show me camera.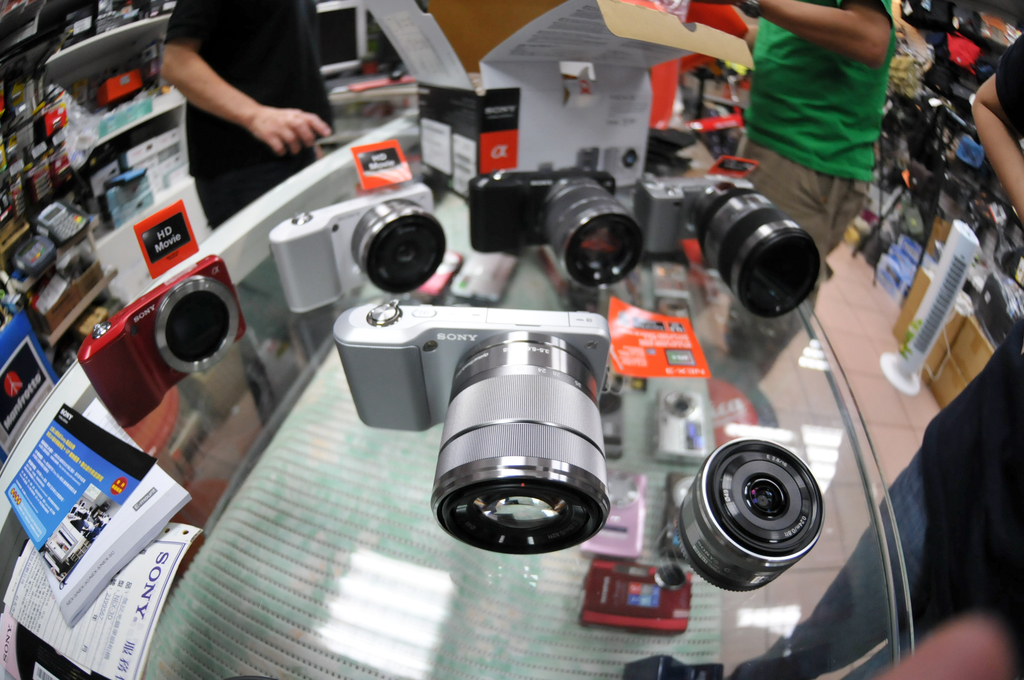
camera is here: 470, 165, 646, 287.
